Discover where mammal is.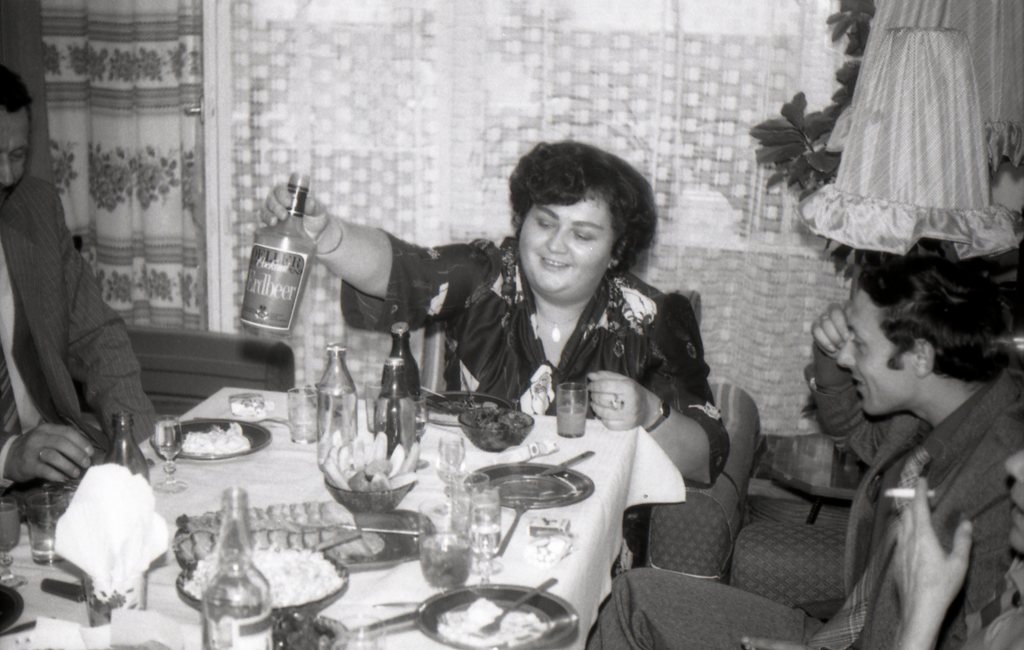
Discovered at (x1=259, y1=141, x2=730, y2=487).
